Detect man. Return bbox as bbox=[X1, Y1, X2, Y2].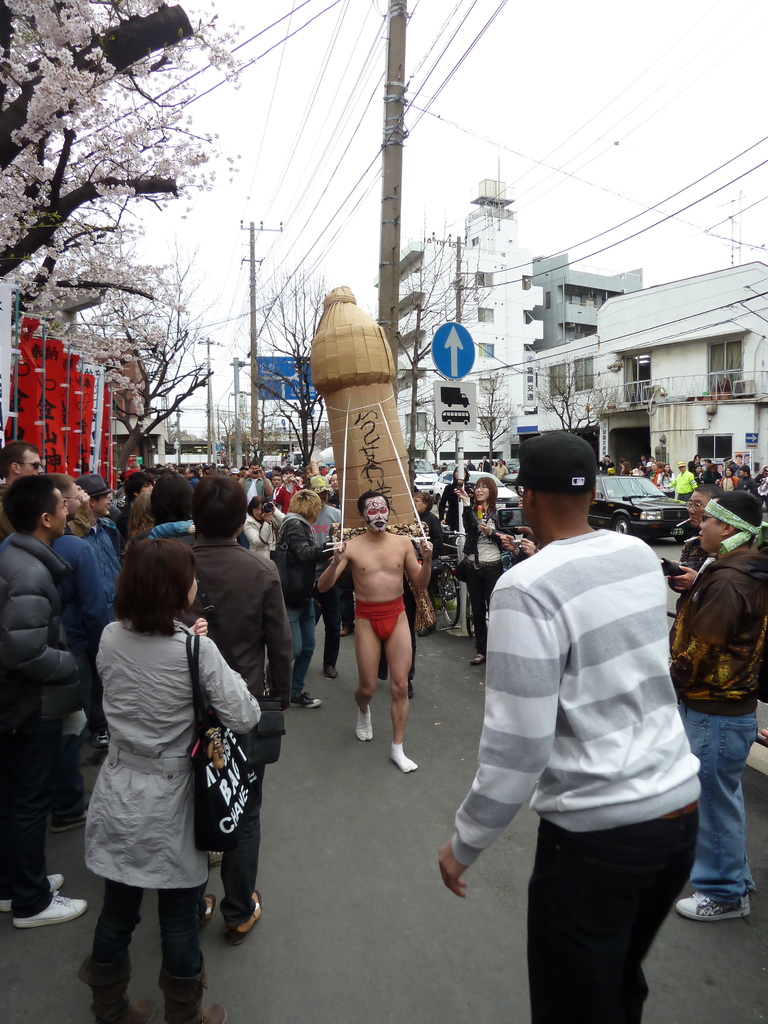
bbox=[673, 460, 696, 501].
